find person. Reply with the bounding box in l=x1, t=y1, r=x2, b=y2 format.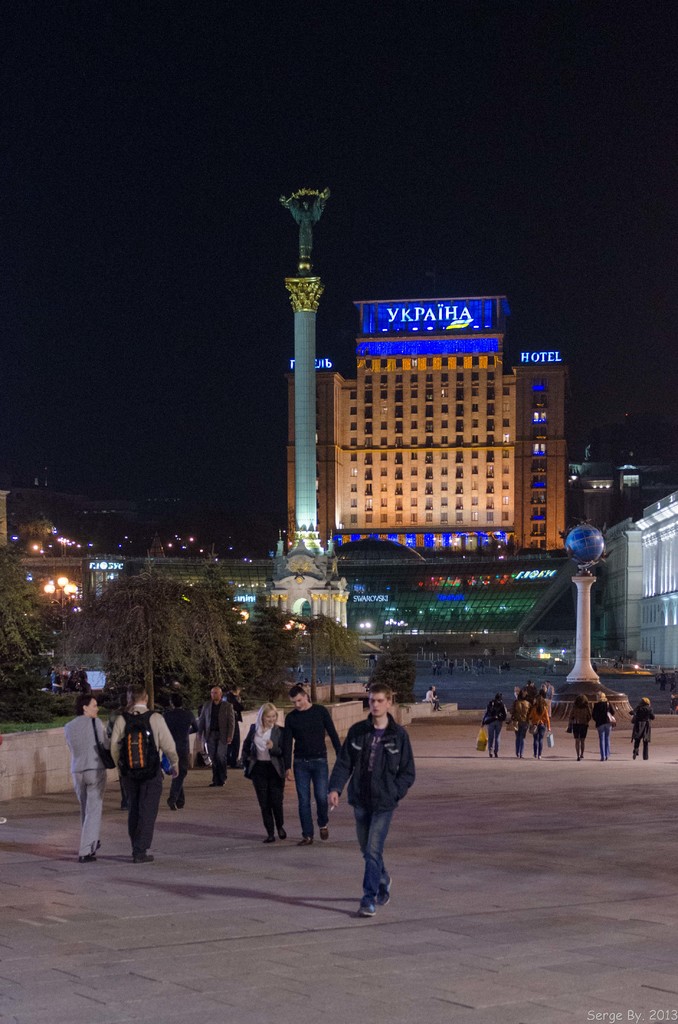
l=65, t=694, r=122, b=853.
